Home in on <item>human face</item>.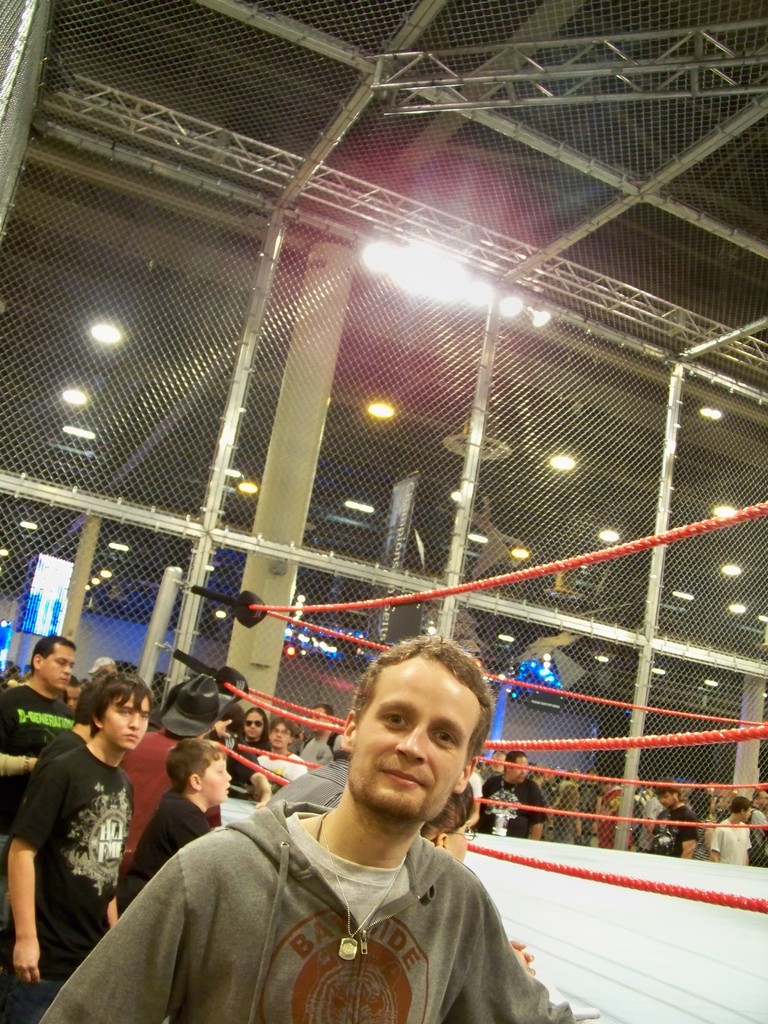
Homed in at bbox=[268, 721, 289, 749].
